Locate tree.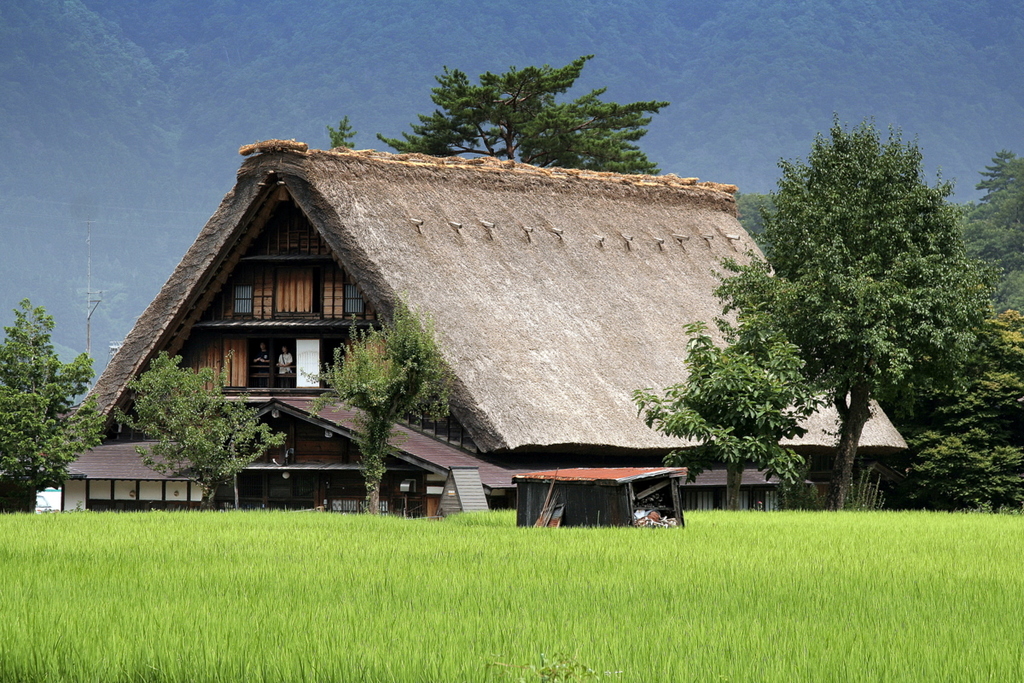
Bounding box: 378 57 669 178.
